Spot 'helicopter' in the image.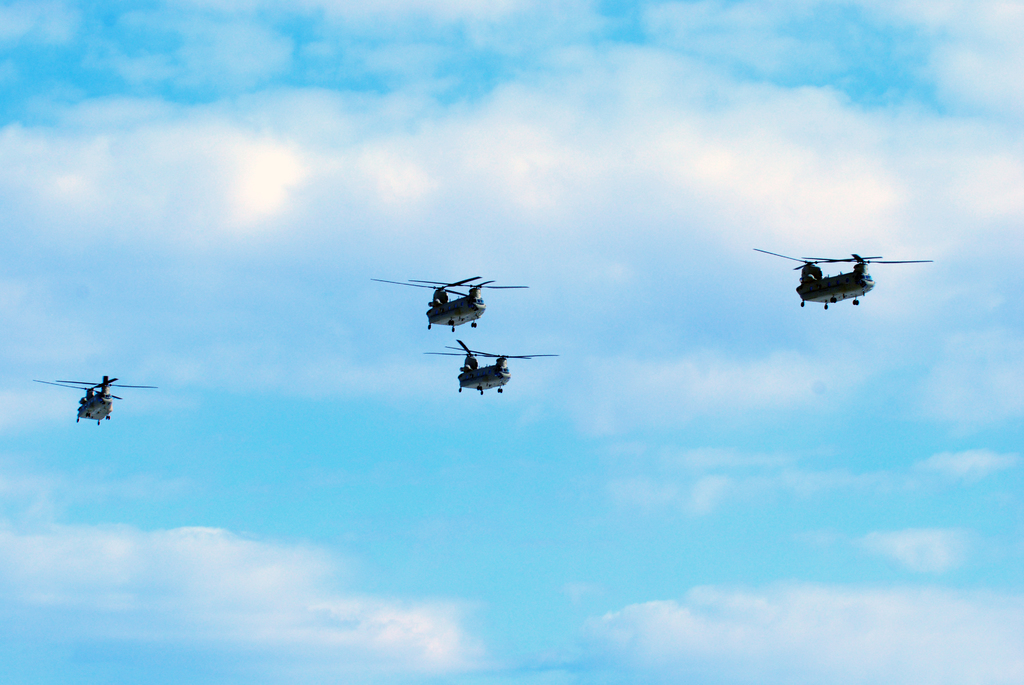
'helicopter' found at [left=32, top=373, right=159, bottom=429].
